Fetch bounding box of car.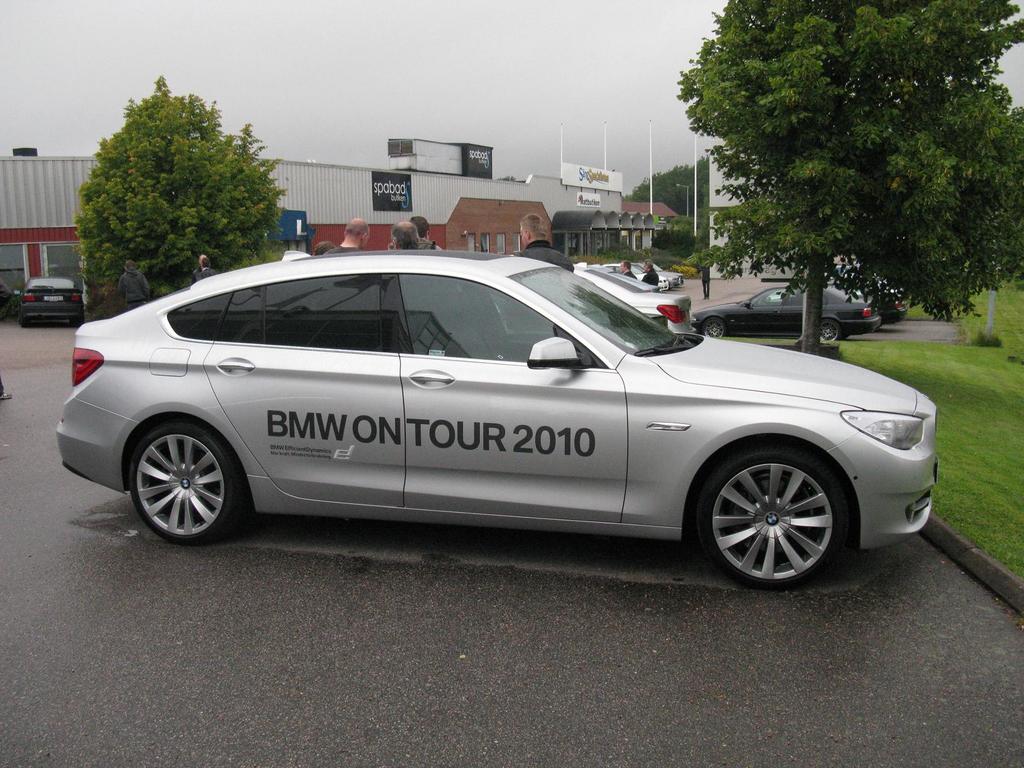
Bbox: left=559, top=266, right=692, bottom=336.
